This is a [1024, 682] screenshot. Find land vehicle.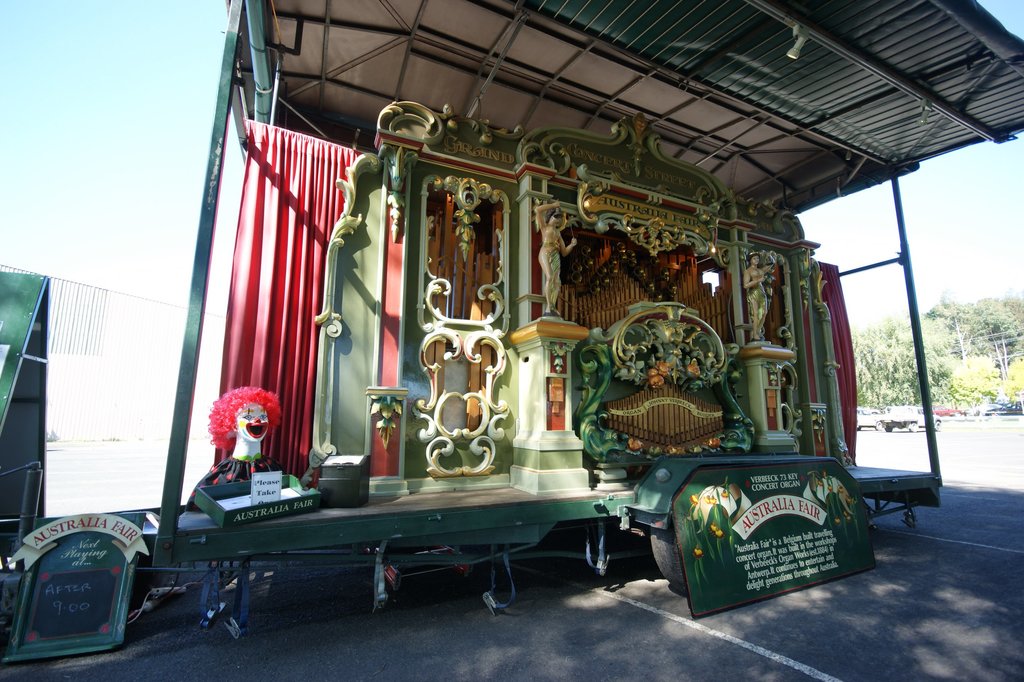
Bounding box: BBox(876, 406, 941, 433).
